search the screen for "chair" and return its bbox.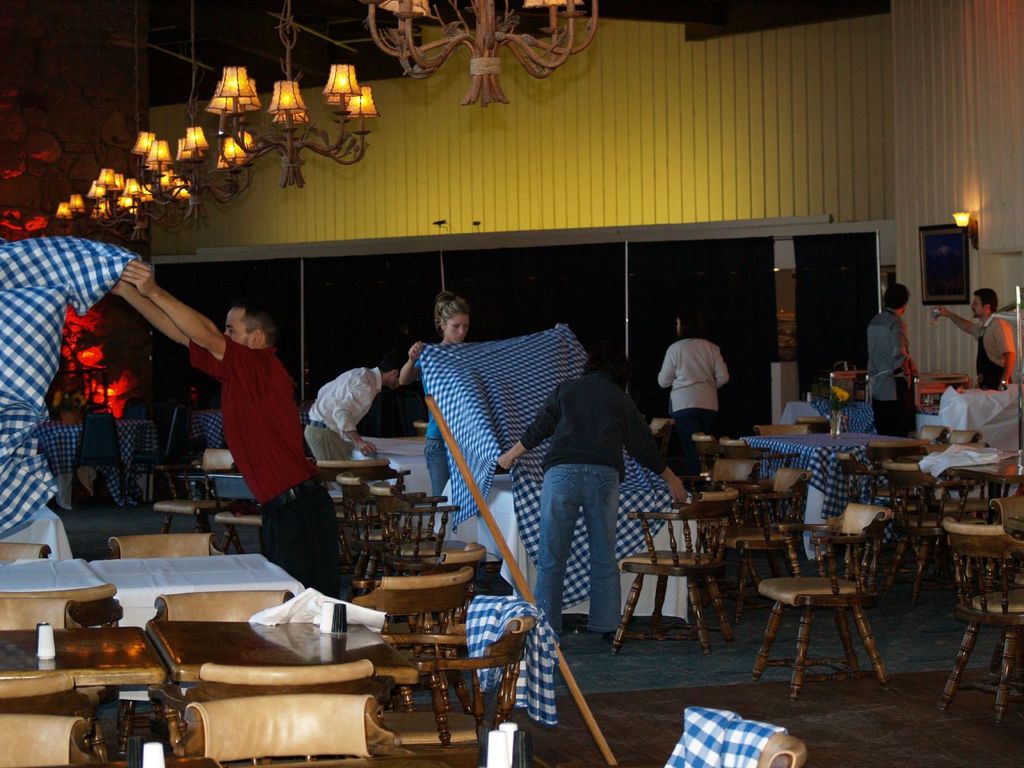
Found: bbox=[754, 421, 810, 439].
